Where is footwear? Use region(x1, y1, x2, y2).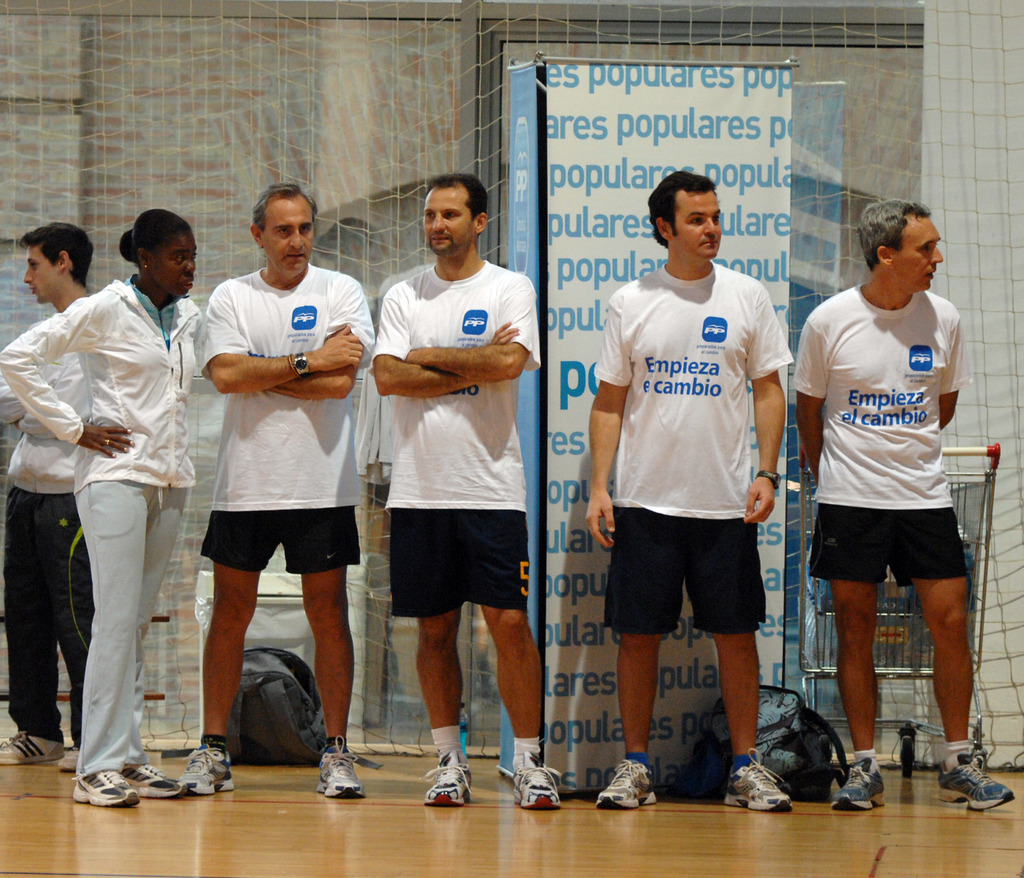
region(317, 737, 367, 801).
